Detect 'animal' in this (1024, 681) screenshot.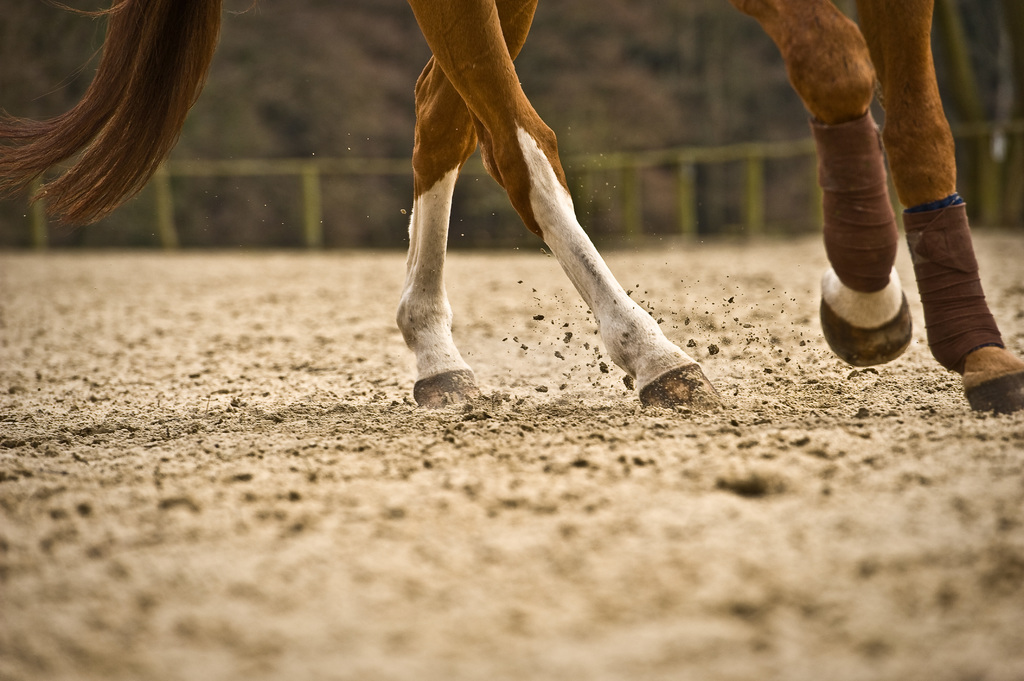
Detection: {"left": 2, "top": 0, "right": 1023, "bottom": 414}.
